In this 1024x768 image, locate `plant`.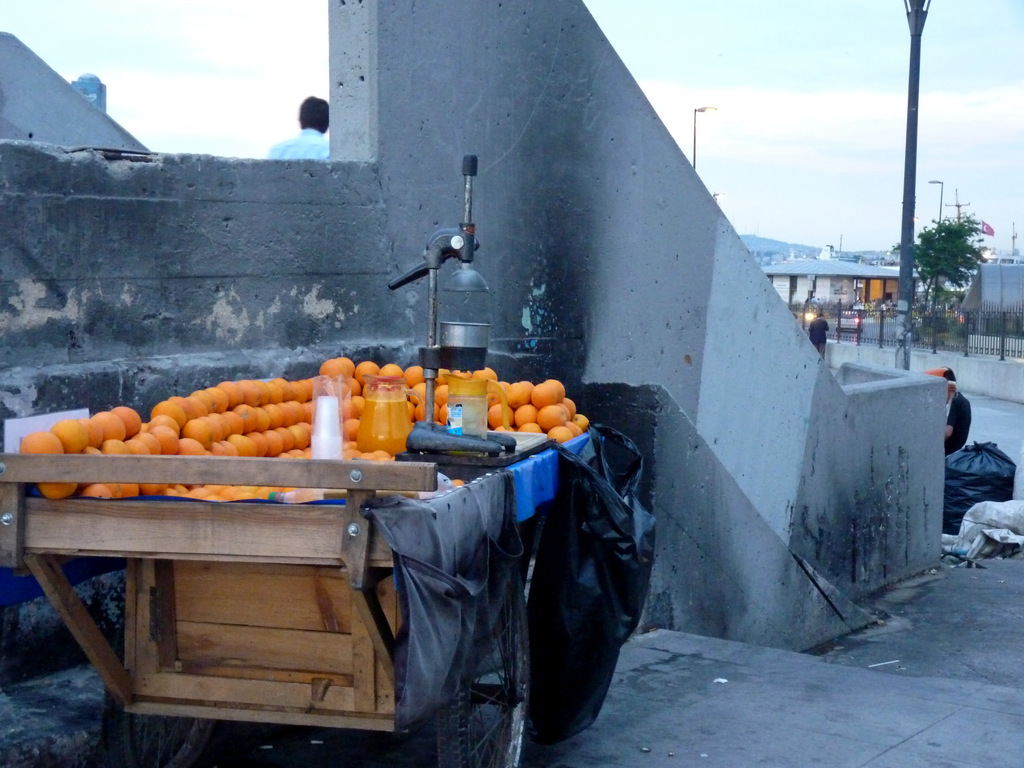
Bounding box: [949,320,967,336].
